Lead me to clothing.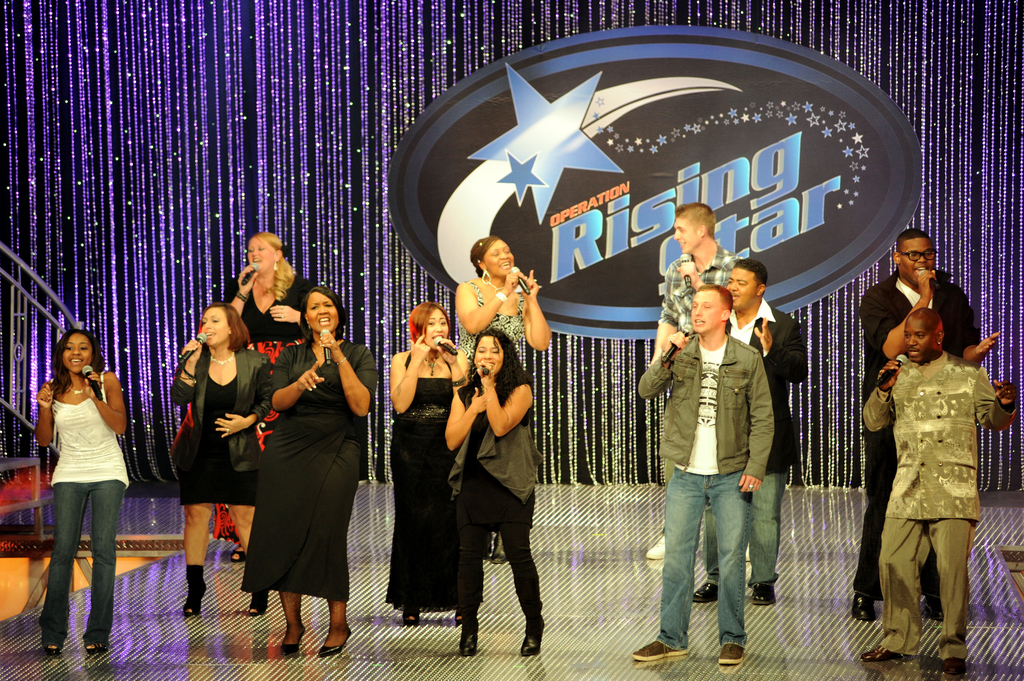
Lead to region(388, 346, 478, 616).
